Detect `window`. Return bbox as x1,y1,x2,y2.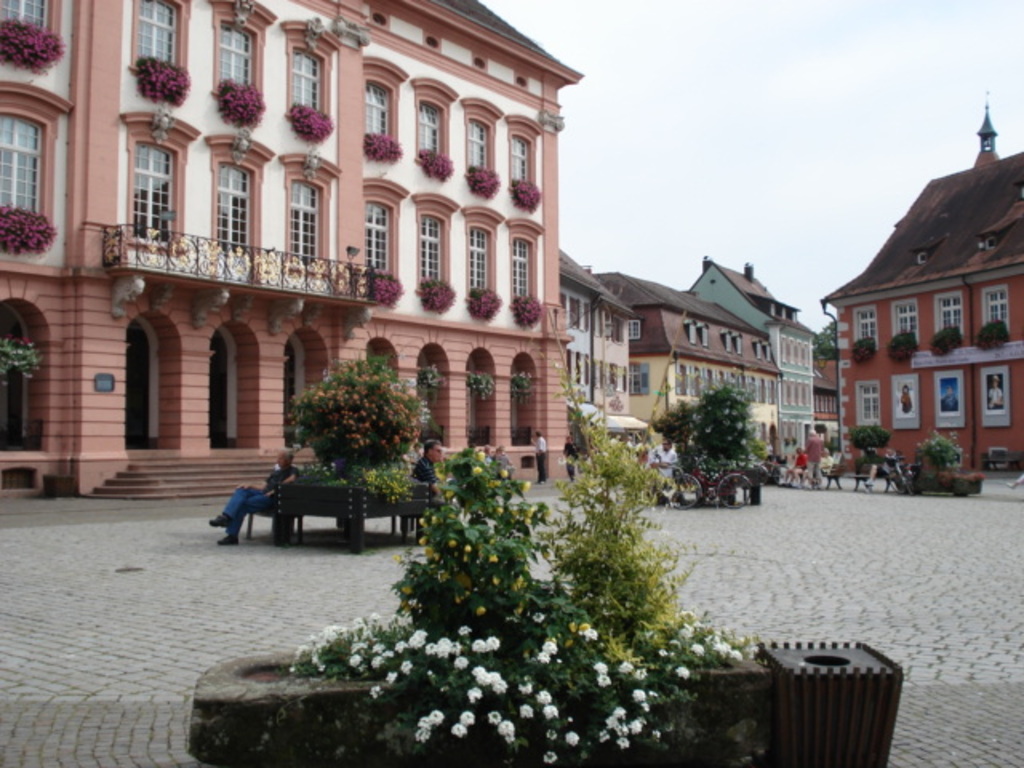
515,242,534,298.
